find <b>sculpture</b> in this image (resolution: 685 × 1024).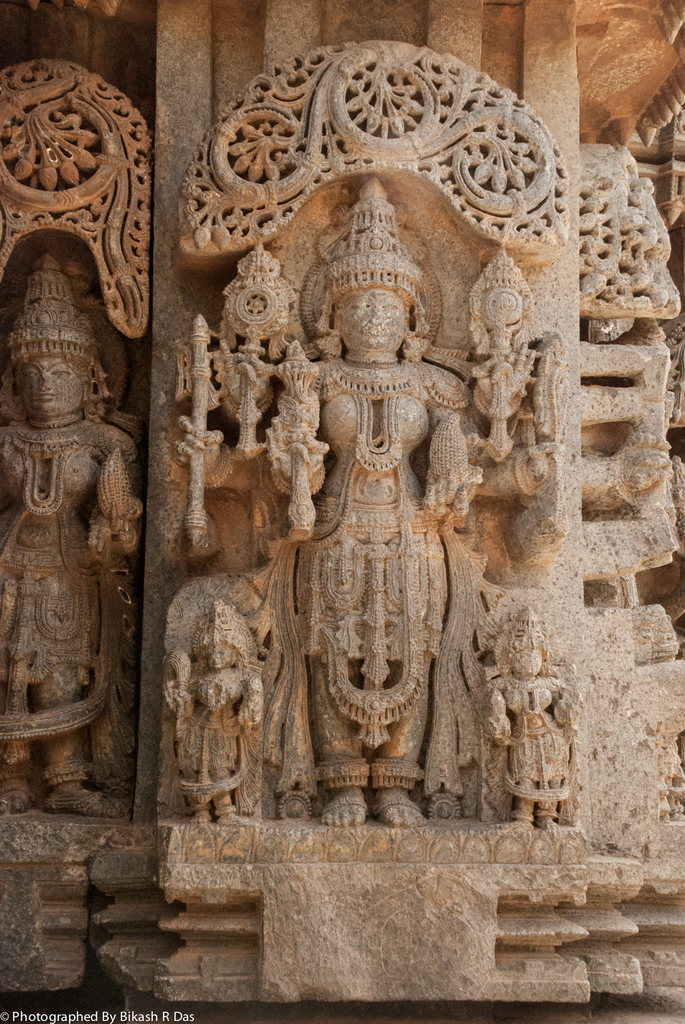
[left=2, top=246, right=142, bottom=845].
